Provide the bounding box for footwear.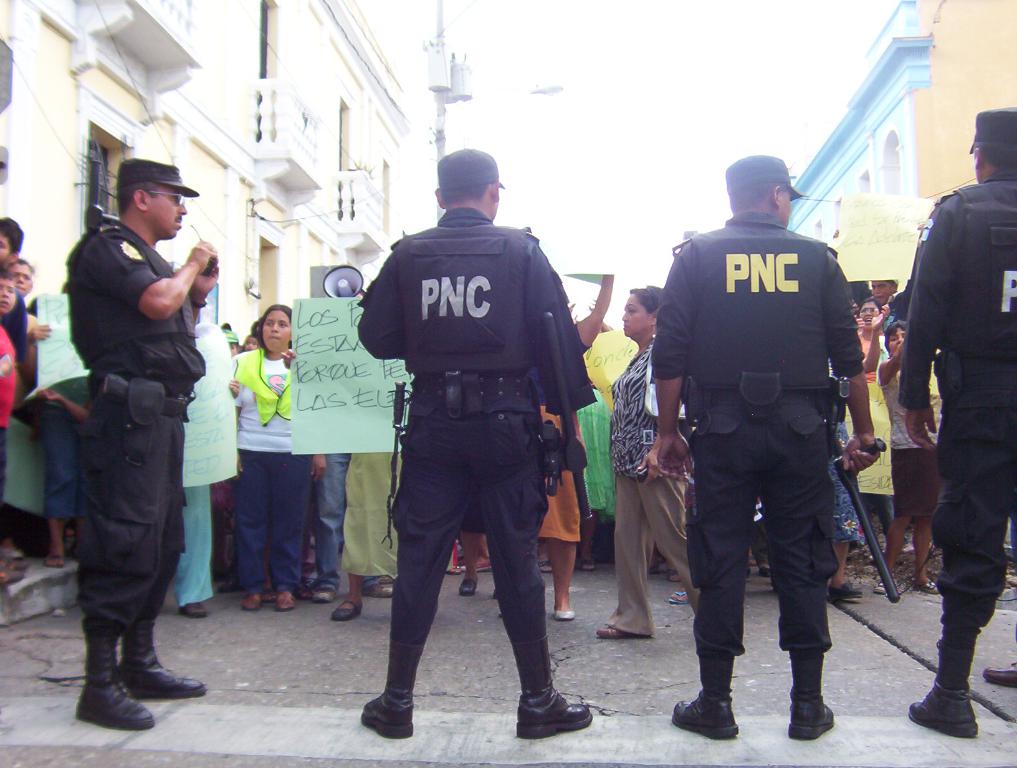
detection(580, 560, 596, 572).
